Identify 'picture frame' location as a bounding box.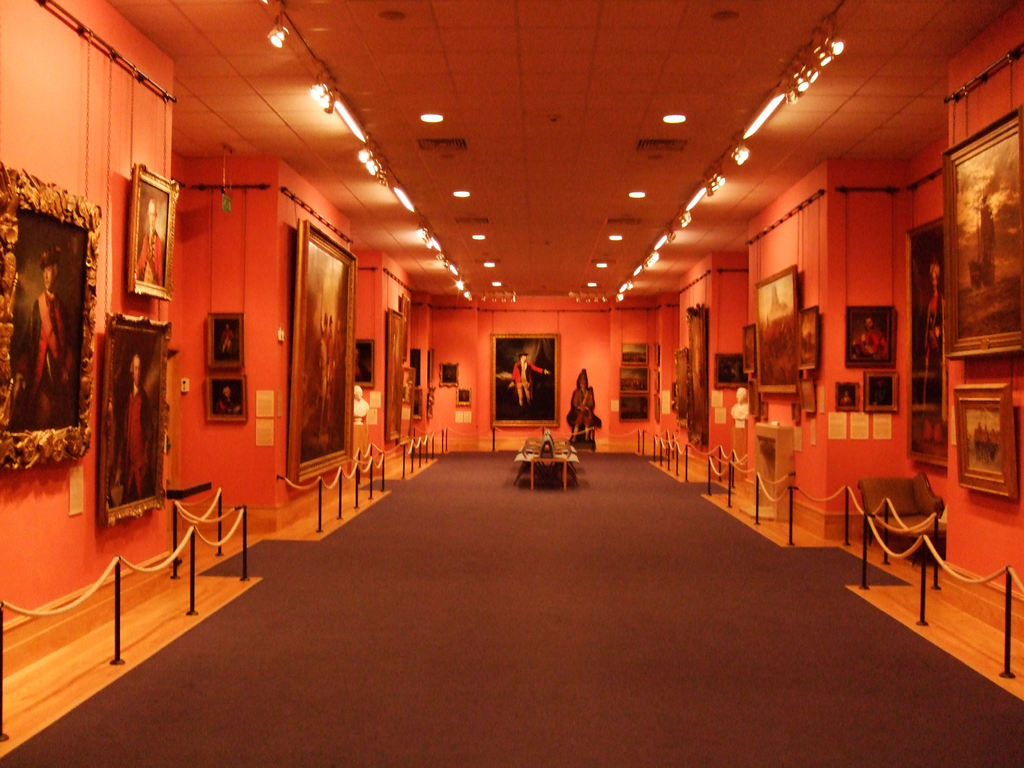
<bbox>205, 311, 244, 371</bbox>.
